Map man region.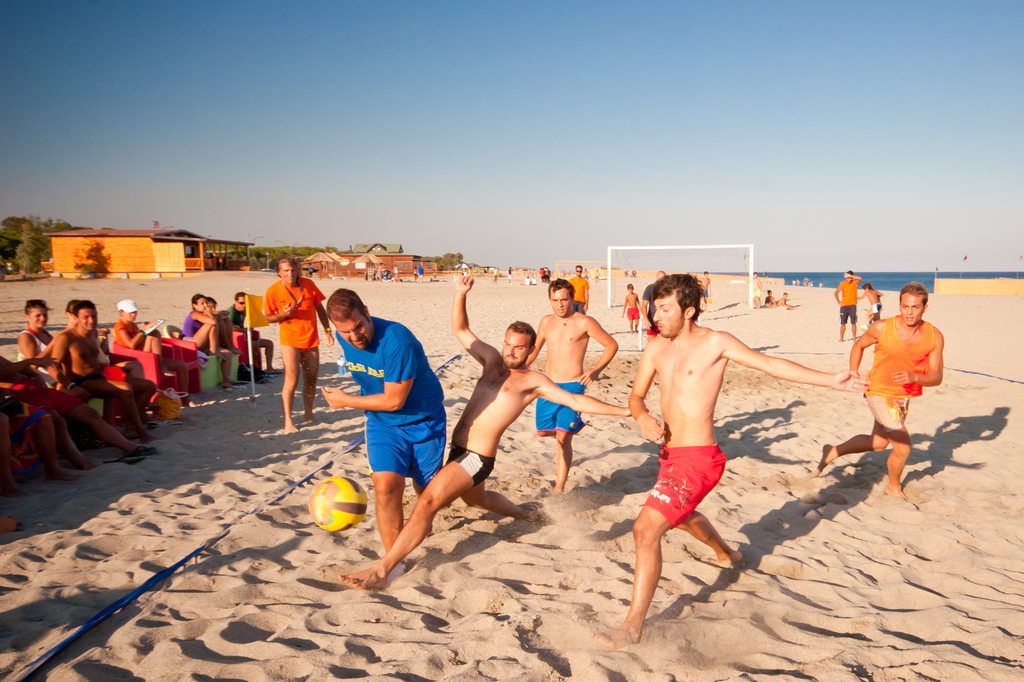
Mapped to pyautogui.locateOnScreen(616, 271, 862, 649).
